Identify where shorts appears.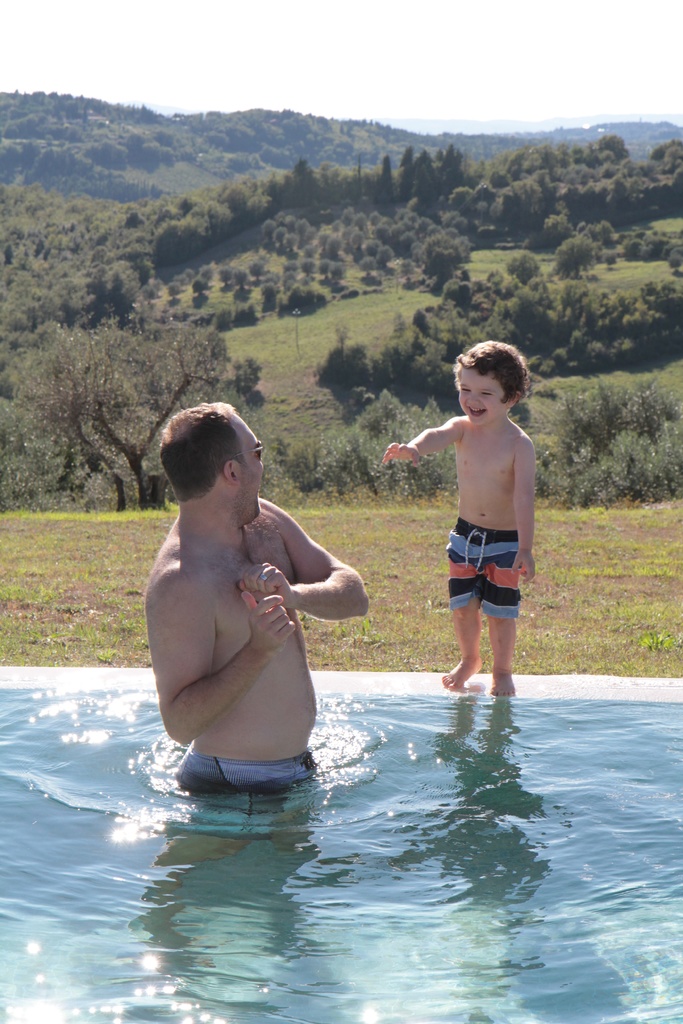
Appears at pyautogui.locateOnScreen(443, 514, 522, 618).
